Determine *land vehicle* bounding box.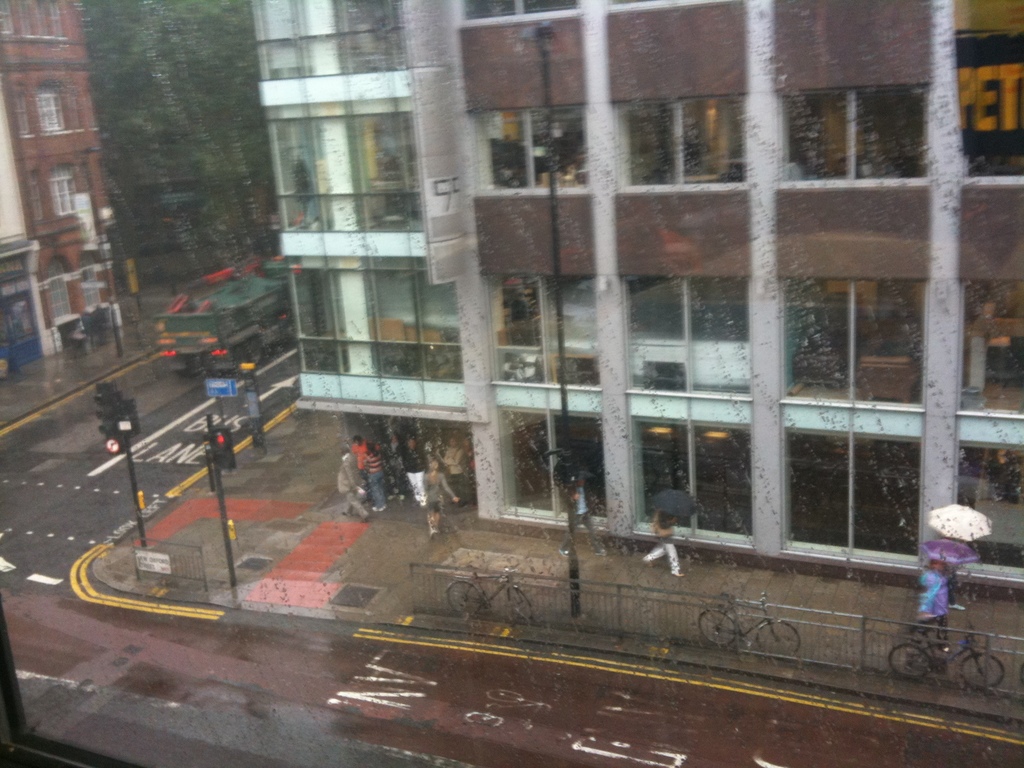
Determined: (700, 586, 806, 639).
